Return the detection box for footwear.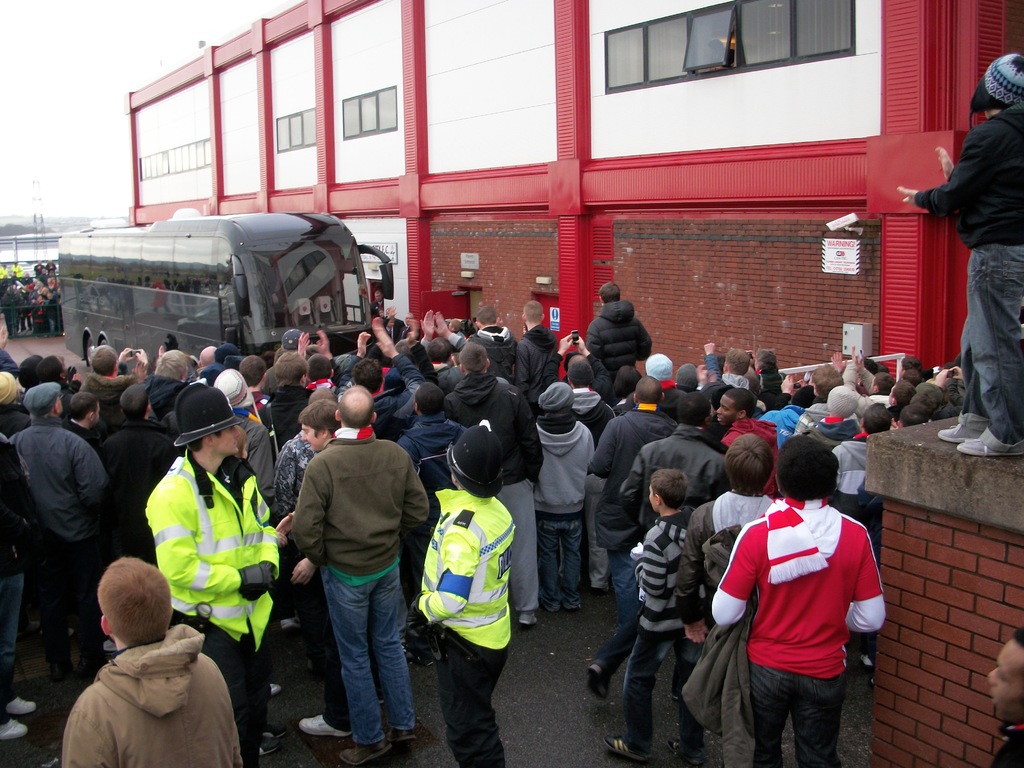
locate(955, 434, 1021, 456).
